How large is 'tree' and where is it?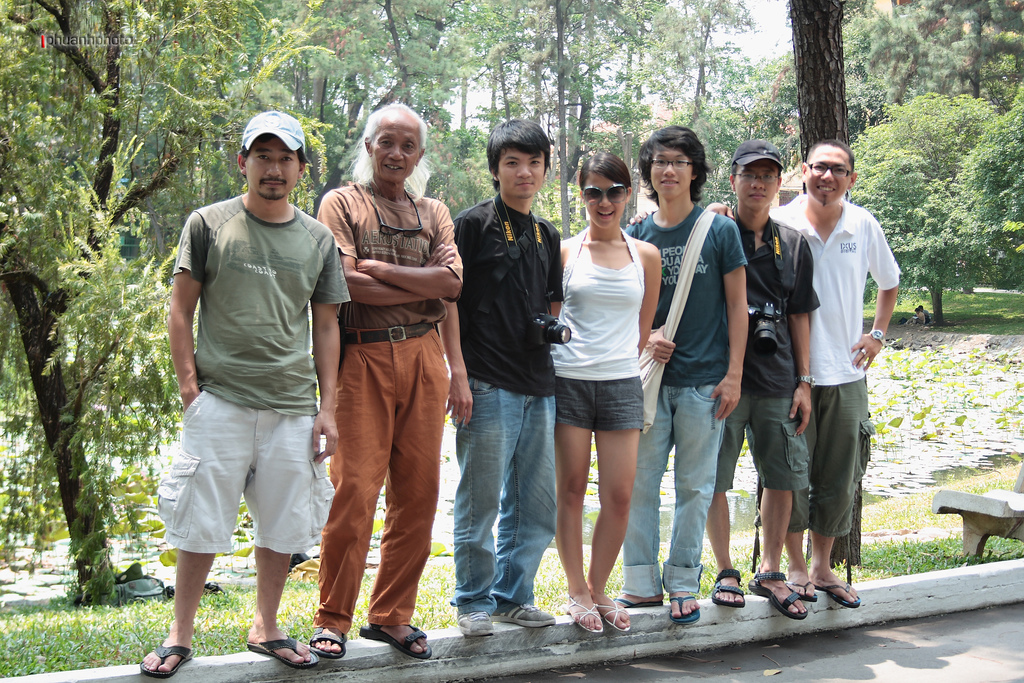
Bounding box: (950,97,1023,293).
